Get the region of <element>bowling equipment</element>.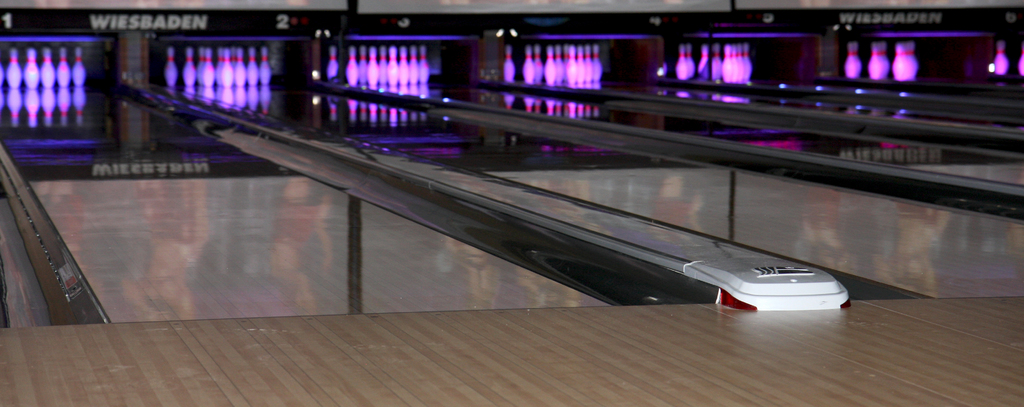
pyautogui.locateOnScreen(505, 44, 516, 82).
